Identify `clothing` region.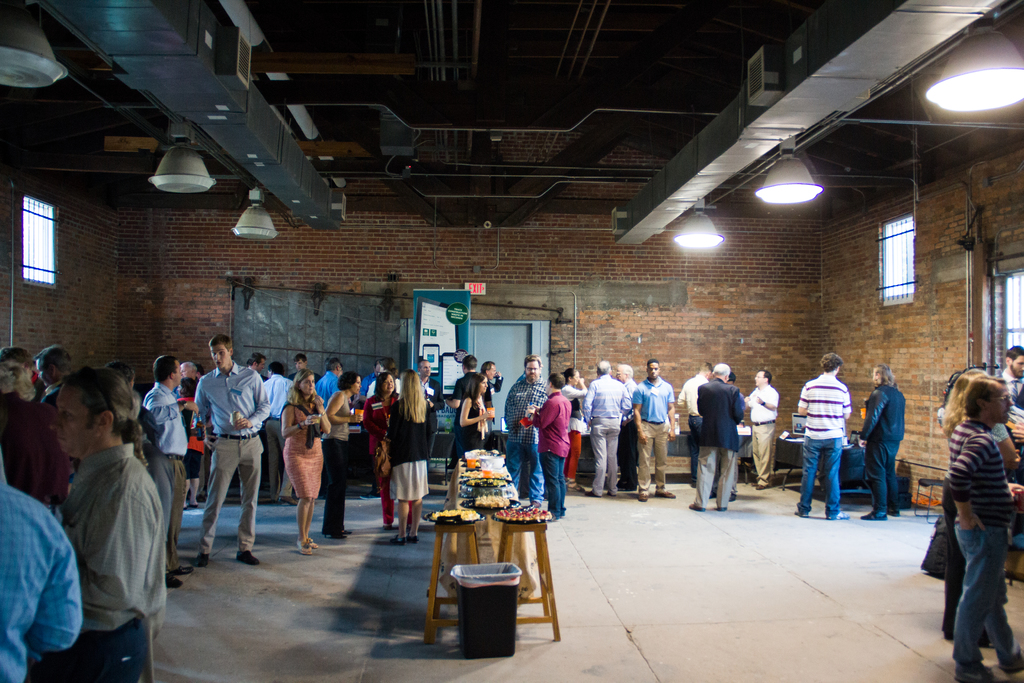
Region: [684, 366, 703, 470].
